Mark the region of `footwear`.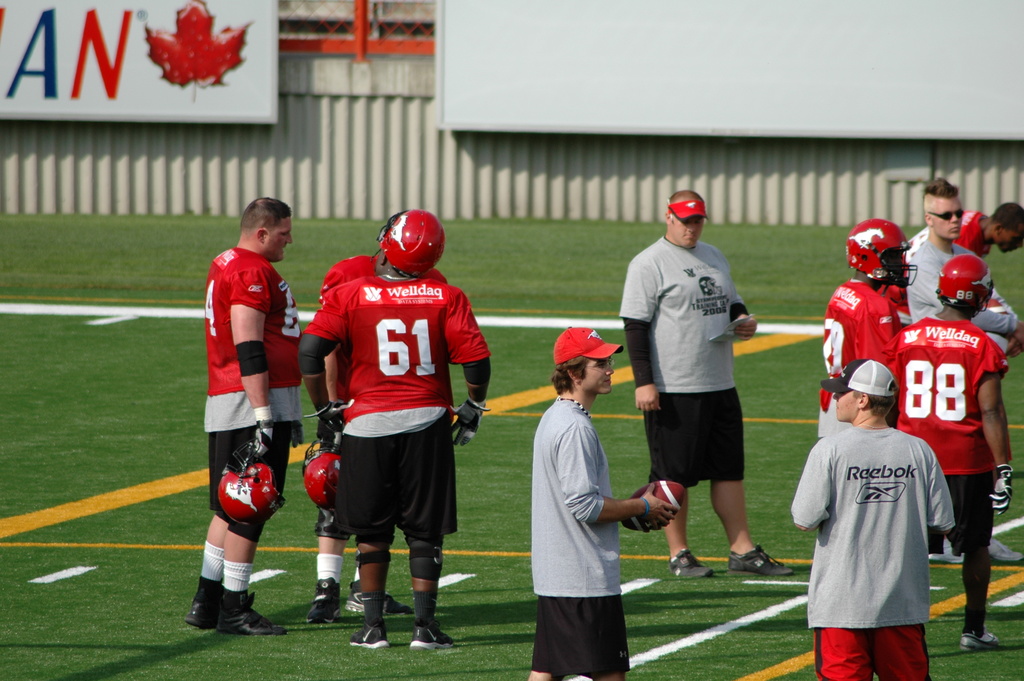
Region: (182, 575, 253, 643).
